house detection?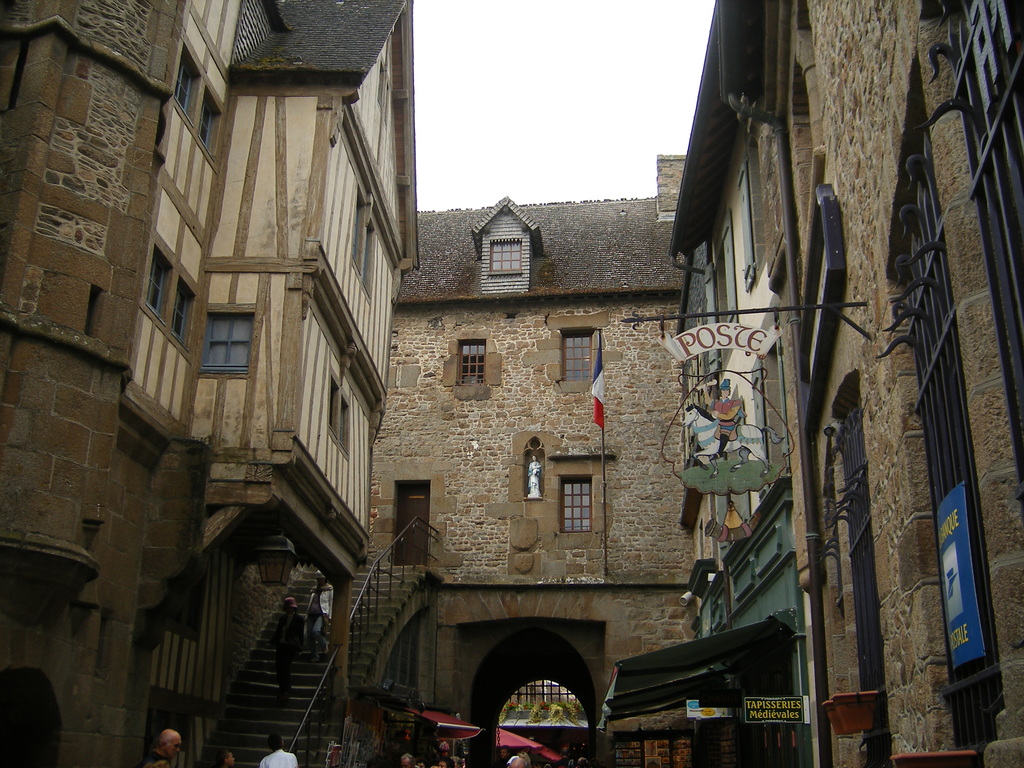
<region>356, 151, 694, 767</region>
